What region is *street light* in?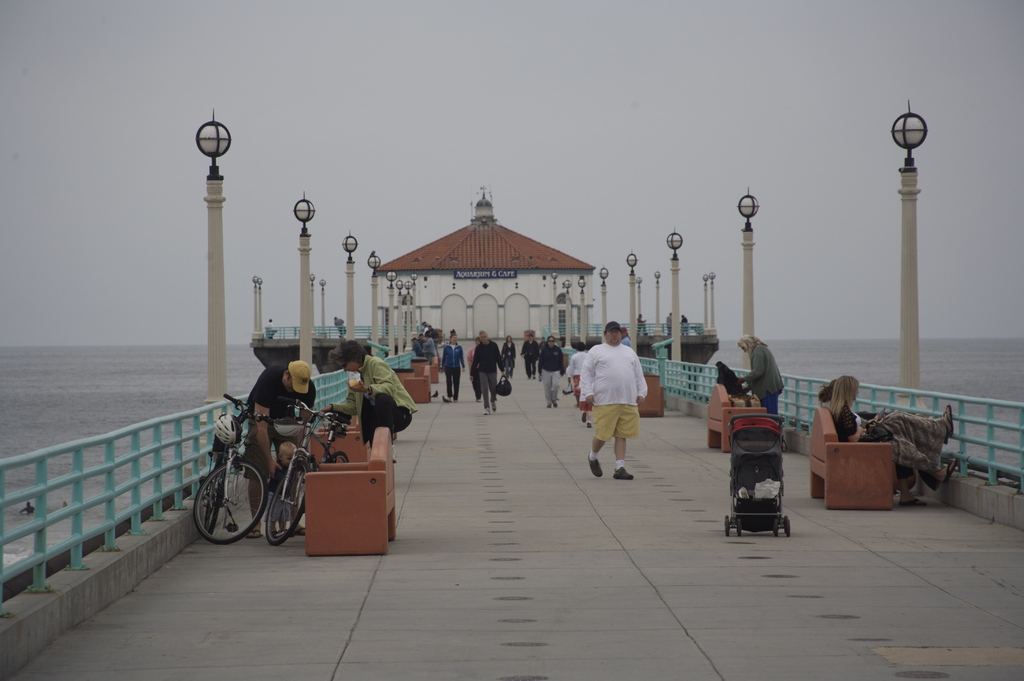
x1=664 y1=227 x2=687 y2=389.
